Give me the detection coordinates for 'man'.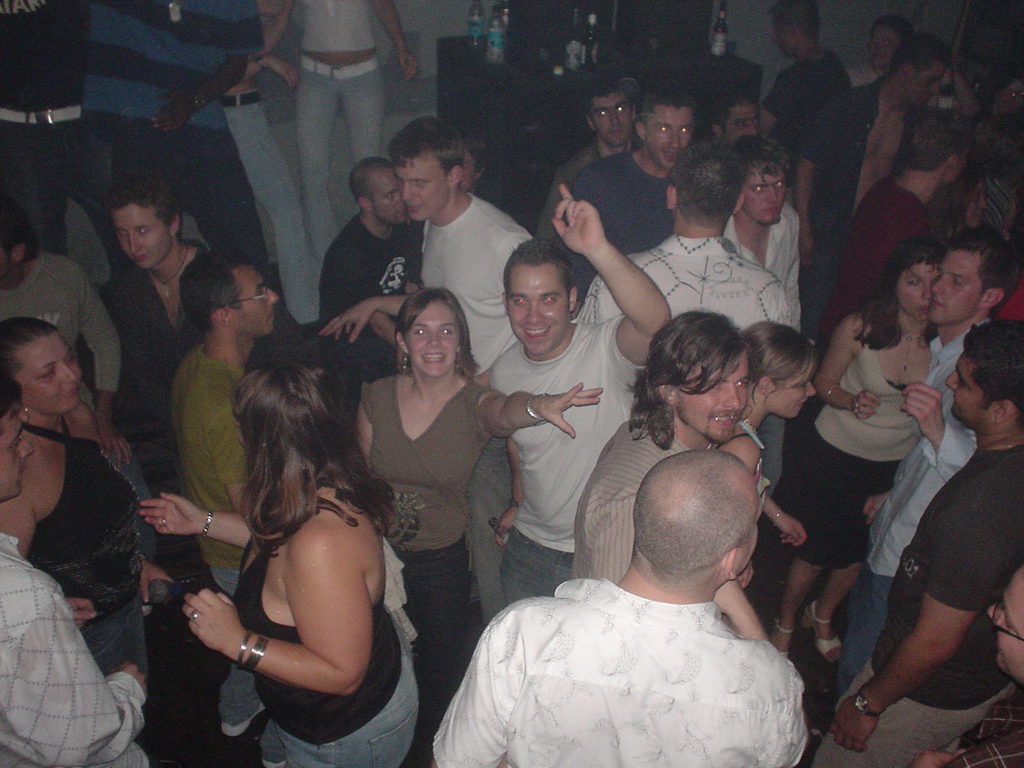
756:0:852:155.
